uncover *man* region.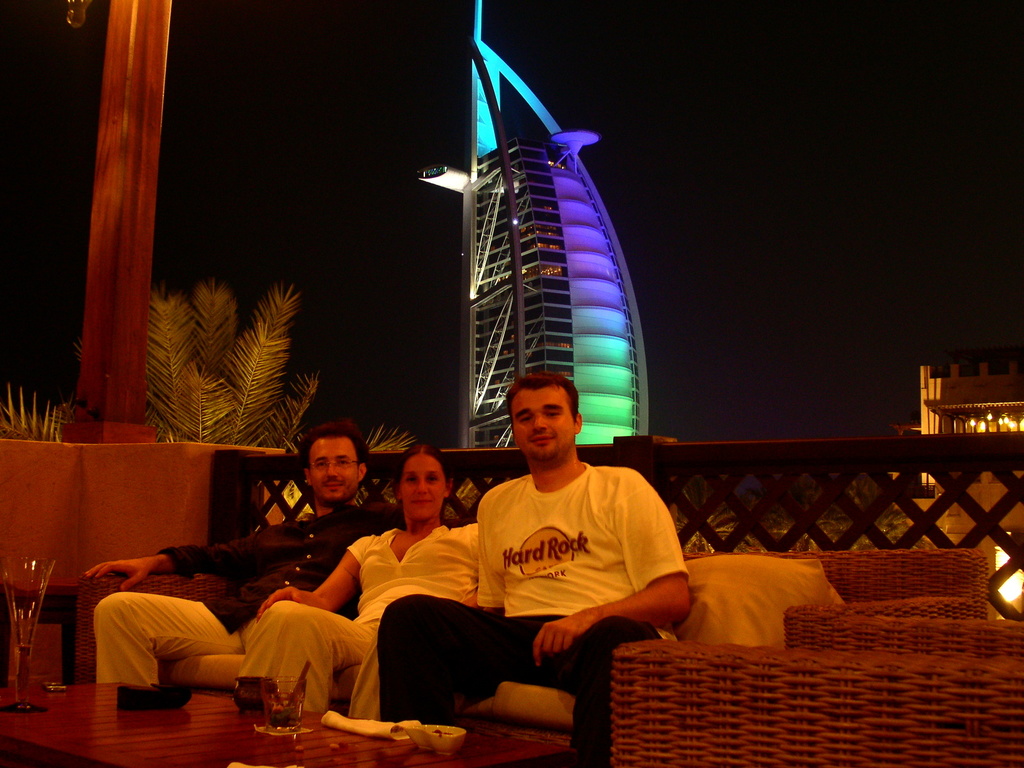
Uncovered: (left=406, top=375, right=730, bottom=730).
